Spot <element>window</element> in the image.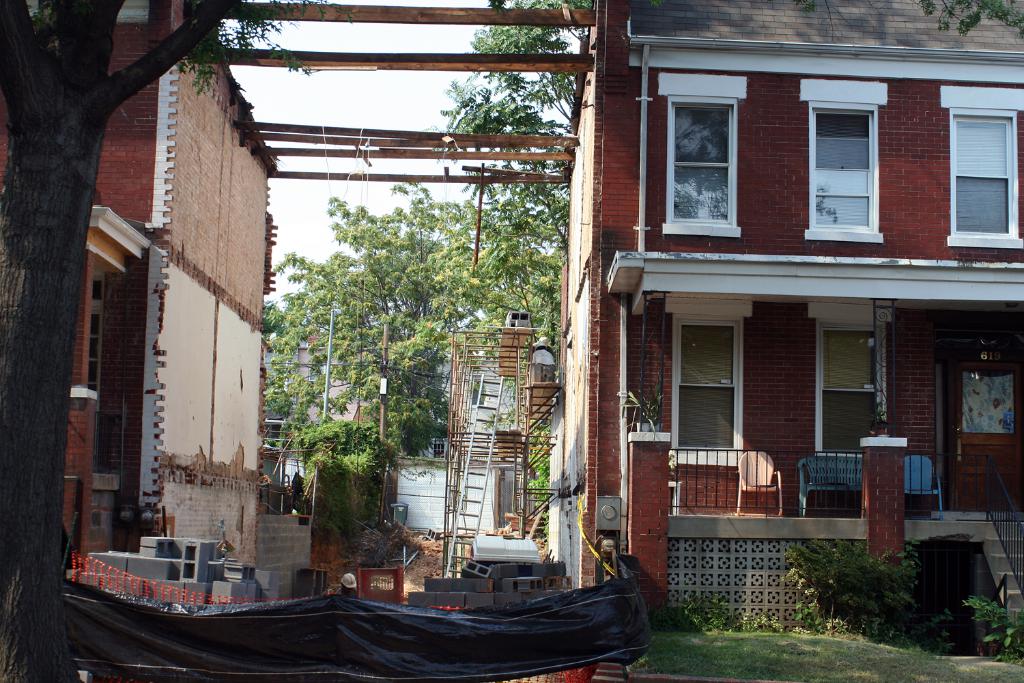
<element>window</element> found at x1=807, y1=99, x2=883, y2=234.
